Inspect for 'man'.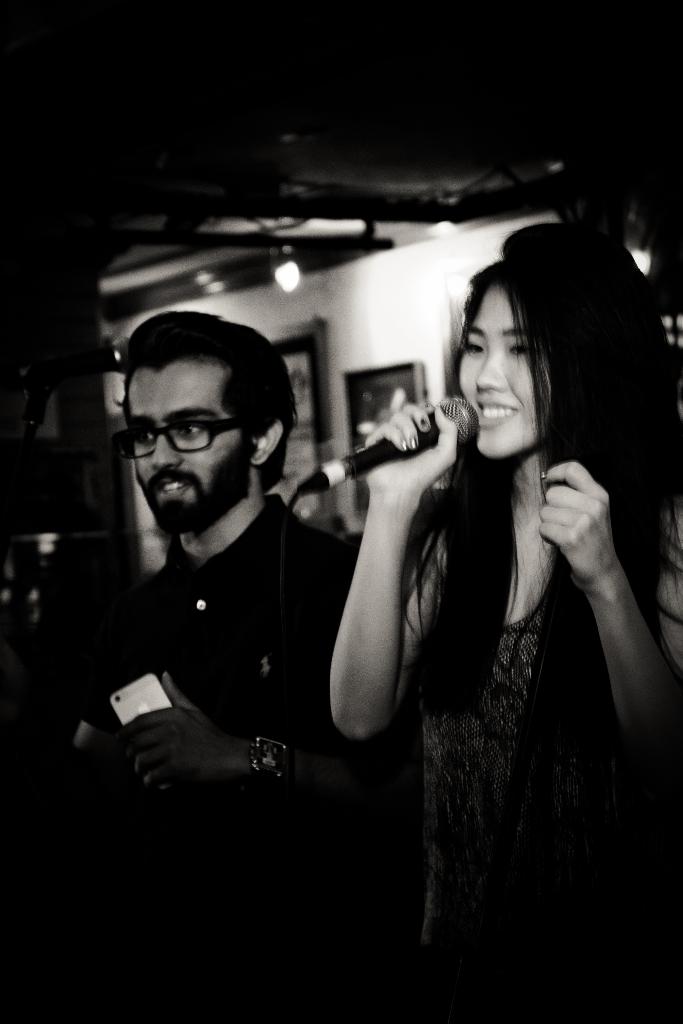
Inspection: [x1=52, y1=323, x2=361, y2=840].
